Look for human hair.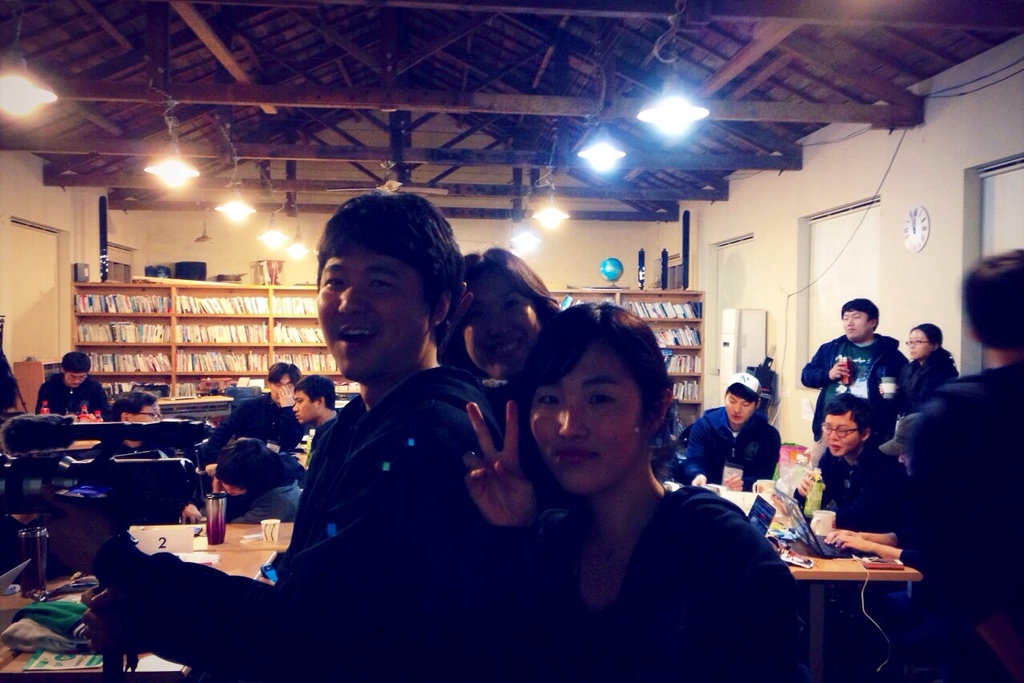
Found: (824,389,876,428).
